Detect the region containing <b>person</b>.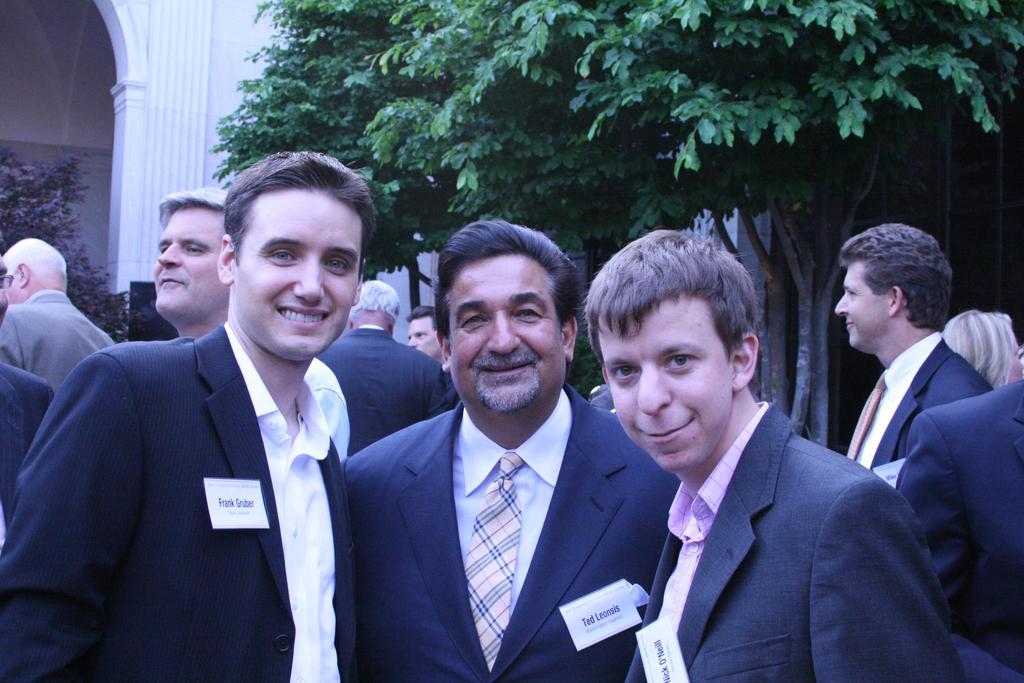
bbox=[897, 380, 1023, 682].
